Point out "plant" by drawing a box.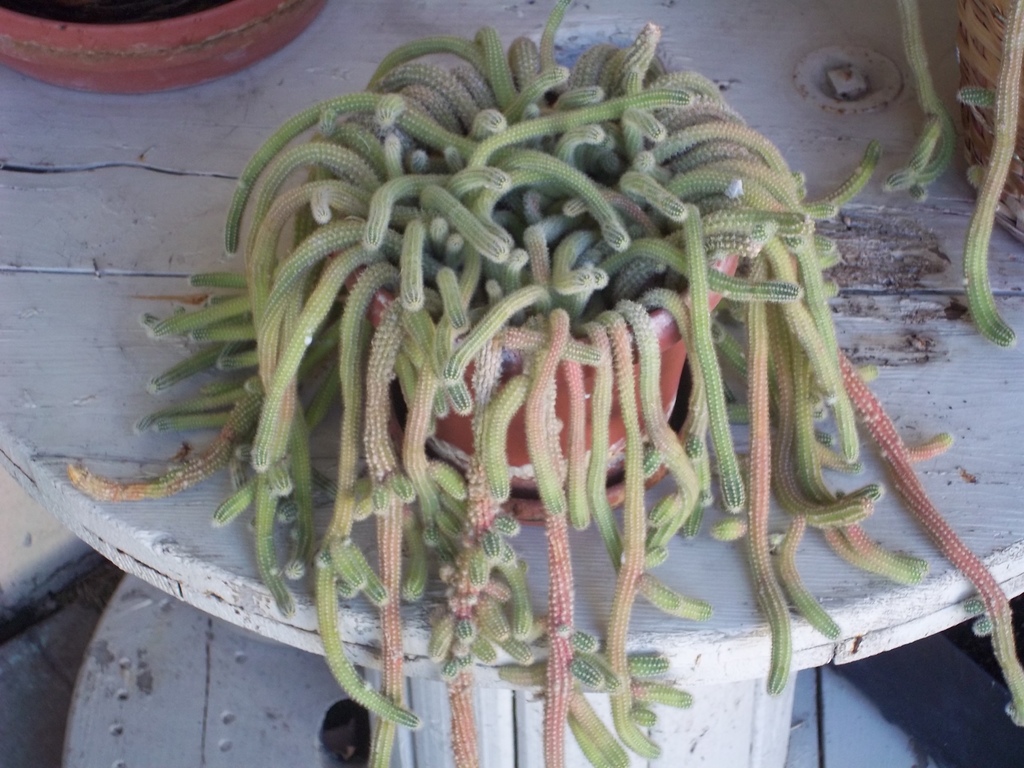
region(56, 8, 992, 723).
